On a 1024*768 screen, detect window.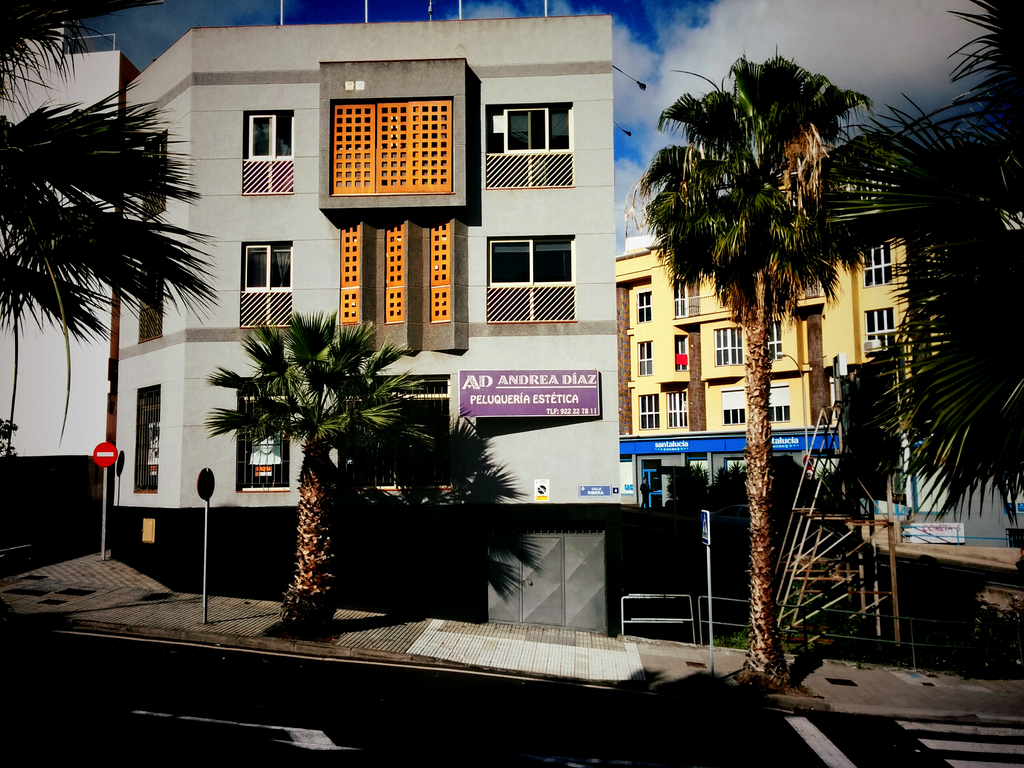
245, 237, 294, 328.
